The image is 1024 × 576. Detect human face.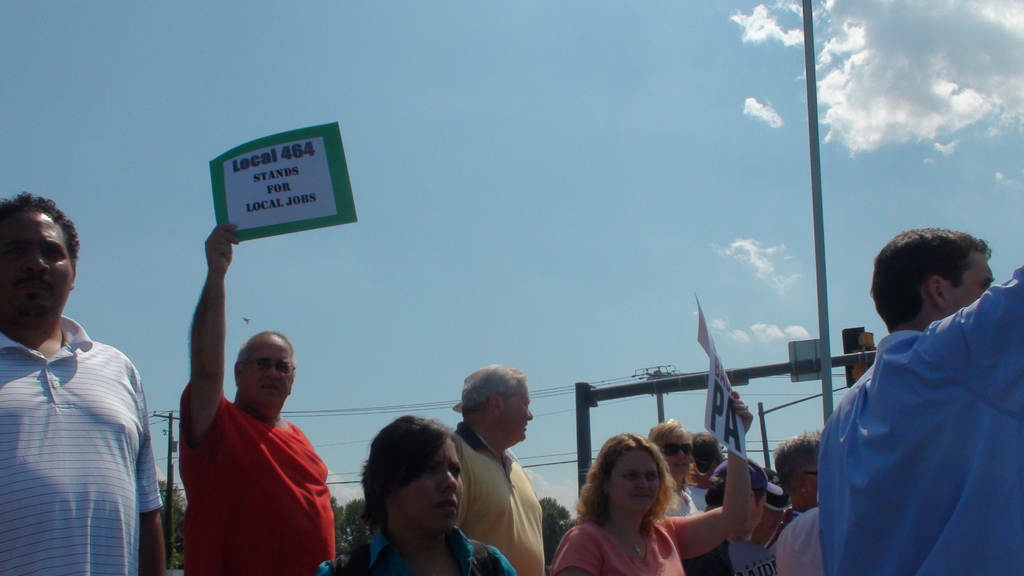
Detection: rect(609, 452, 658, 513).
